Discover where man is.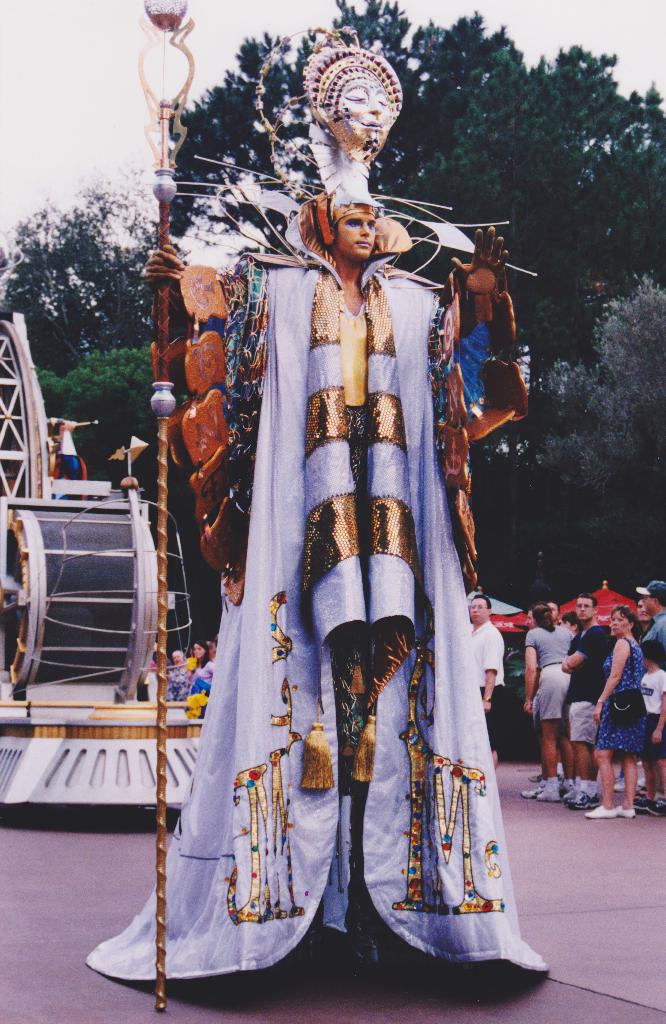
Discovered at (x1=469, y1=595, x2=509, y2=767).
